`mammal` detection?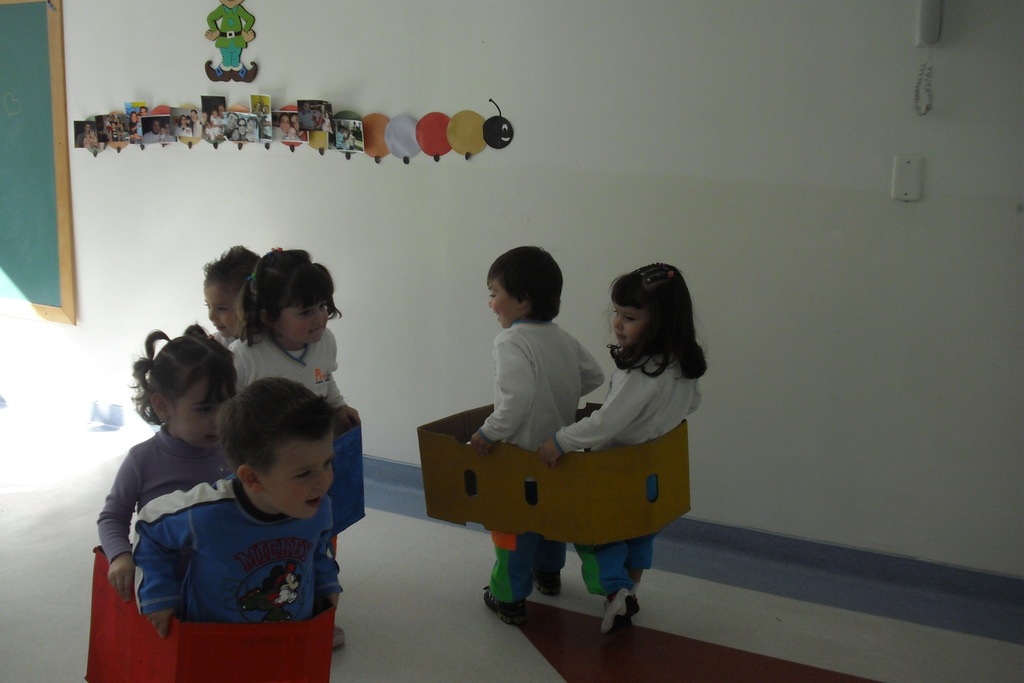
crop(234, 117, 247, 139)
